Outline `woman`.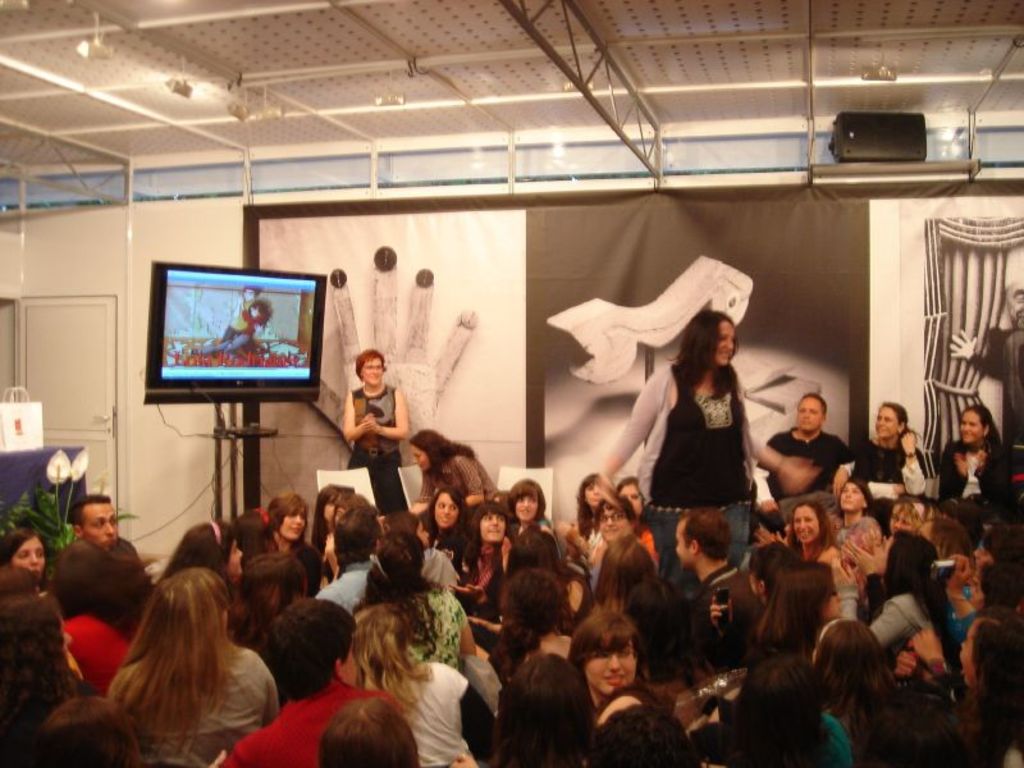
Outline: detection(109, 570, 280, 765).
